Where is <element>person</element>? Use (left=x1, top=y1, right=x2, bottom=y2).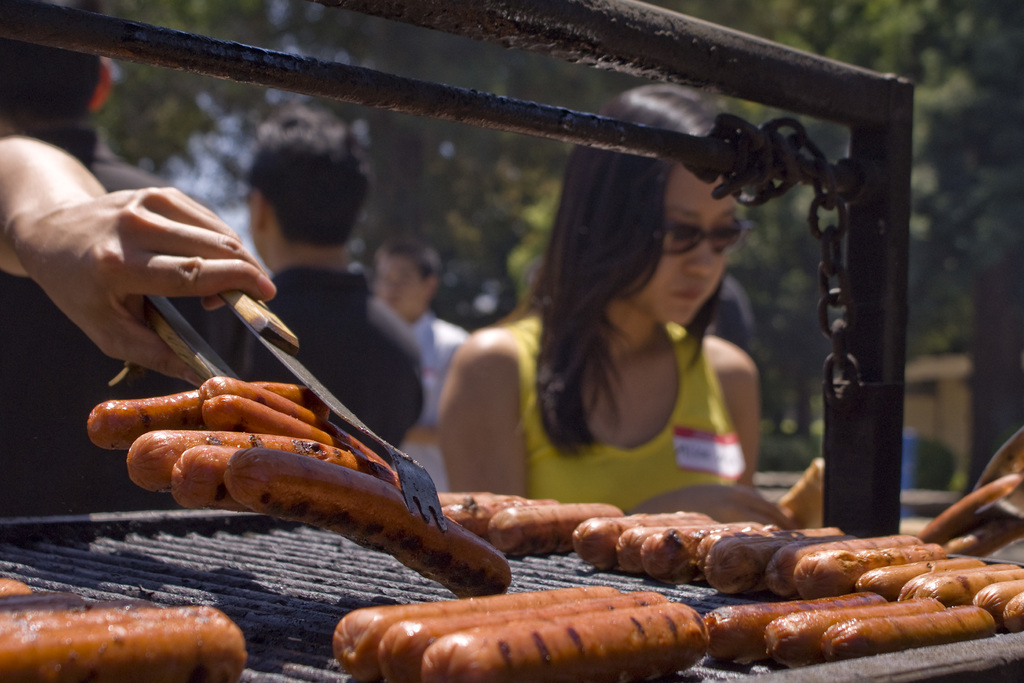
(left=369, top=242, right=461, bottom=482).
